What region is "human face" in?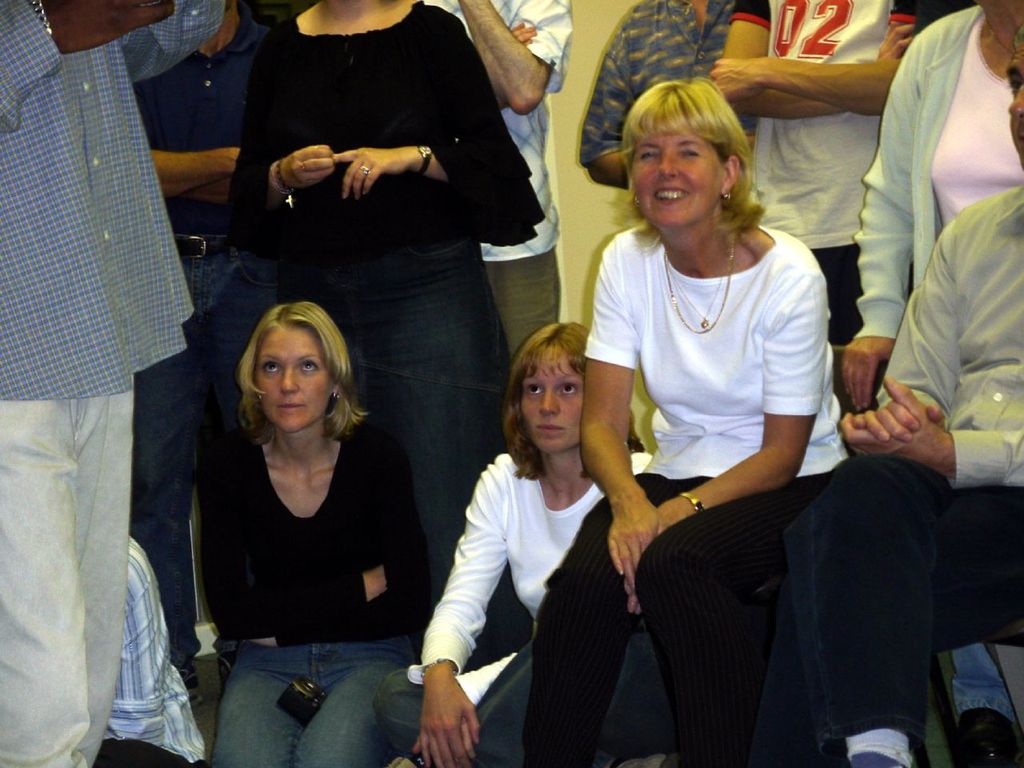
bbox=(632, 128, 726, 226).
